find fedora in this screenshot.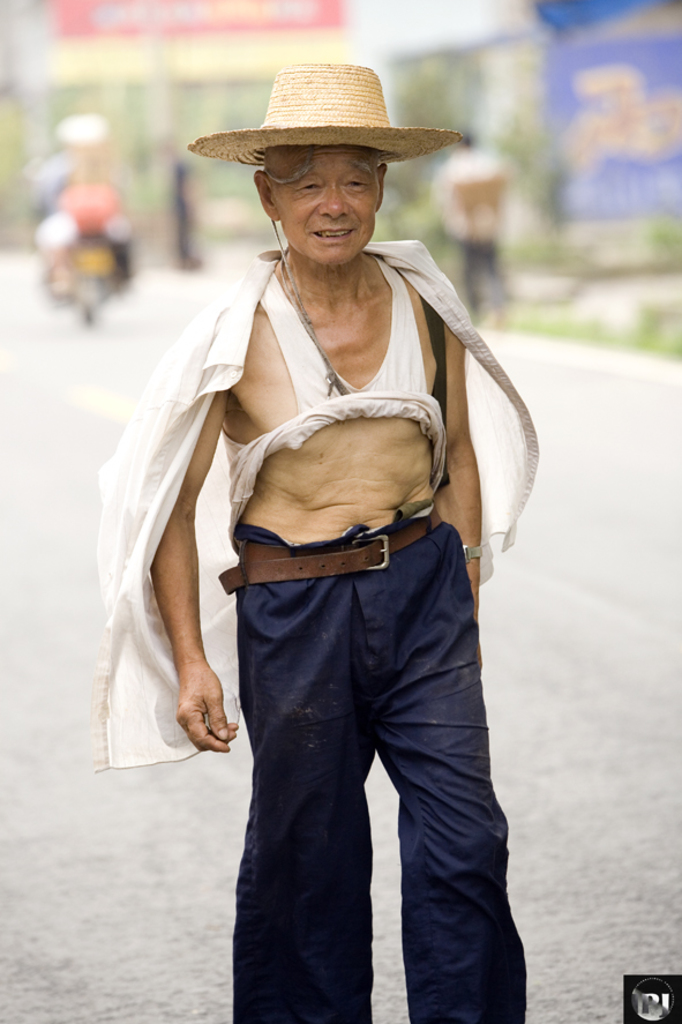
The bounding box for fedora is 193/53/466/166.
